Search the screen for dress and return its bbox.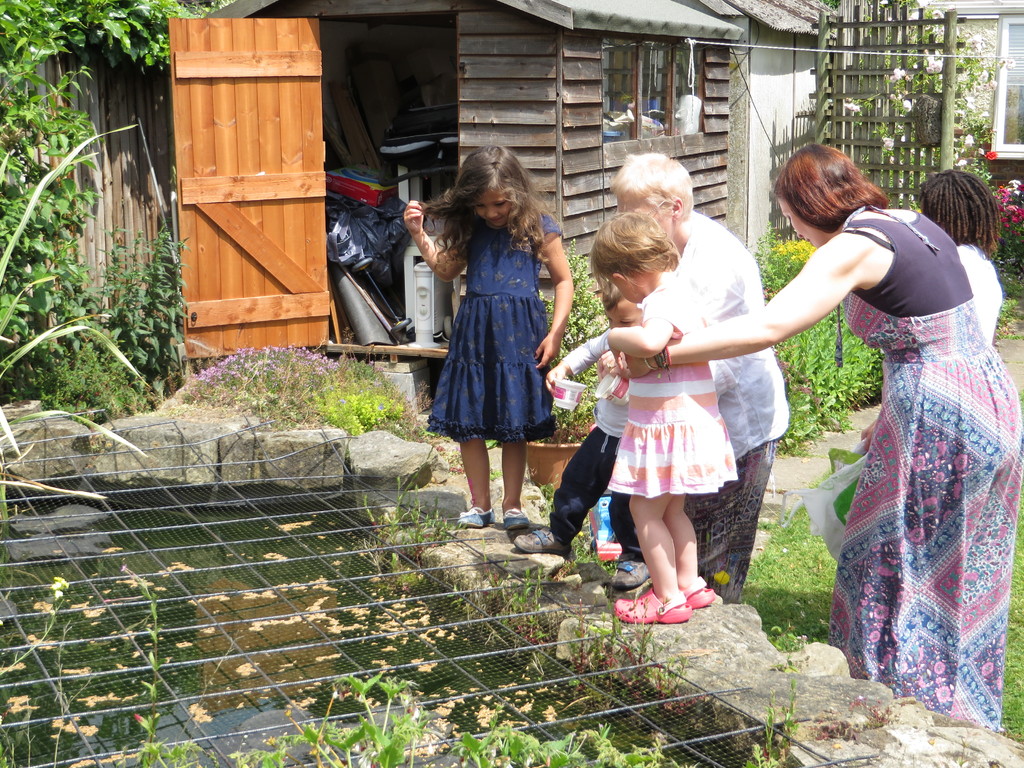
Found: (x1=826, y1=201, x2=1022, y2=733).
